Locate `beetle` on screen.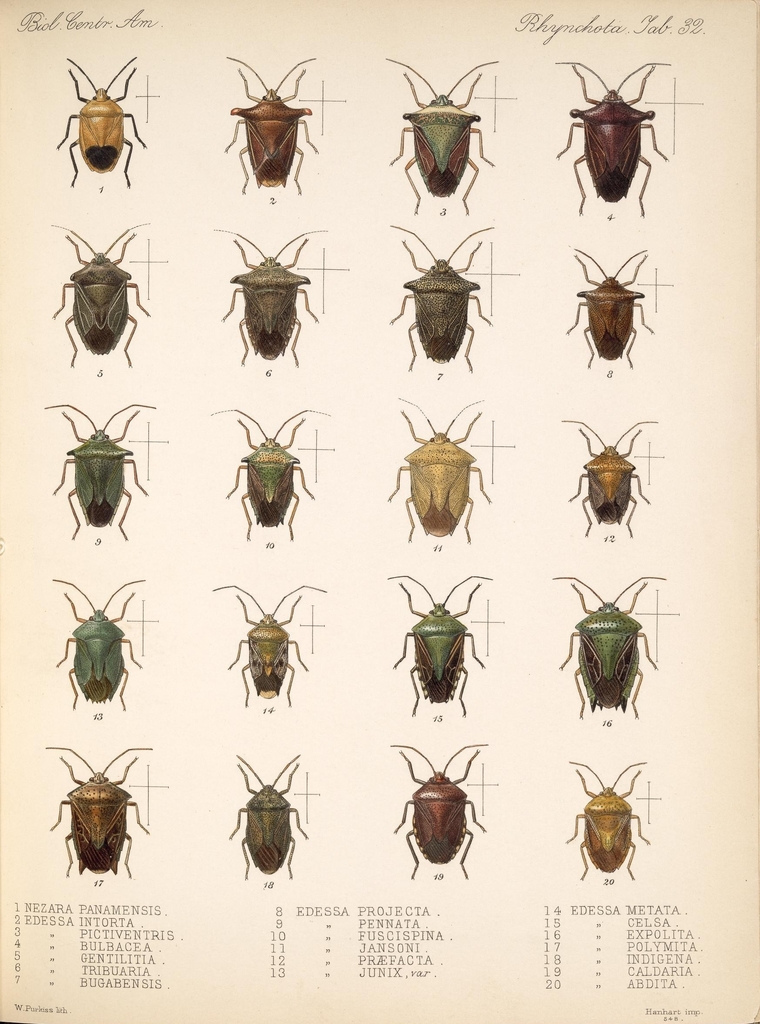
On screen at 51/232/154/369.
